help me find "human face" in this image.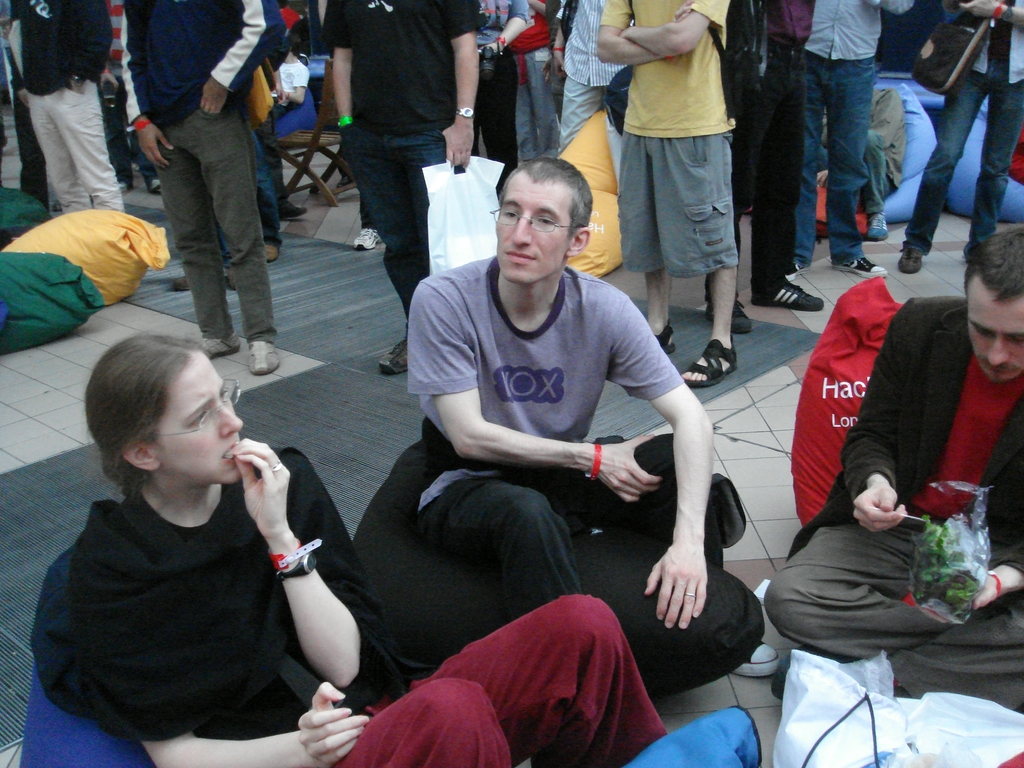
Found it: select_region(488, 175, 573, 287).
